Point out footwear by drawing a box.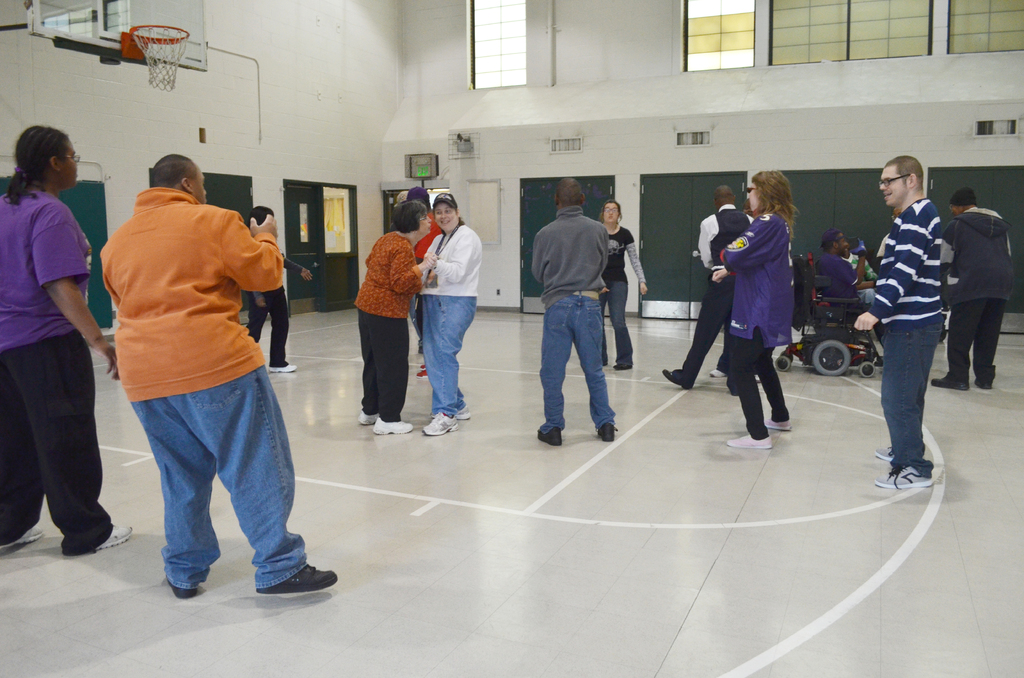
(x1=421, y1=407, x2=455, y2=437).
